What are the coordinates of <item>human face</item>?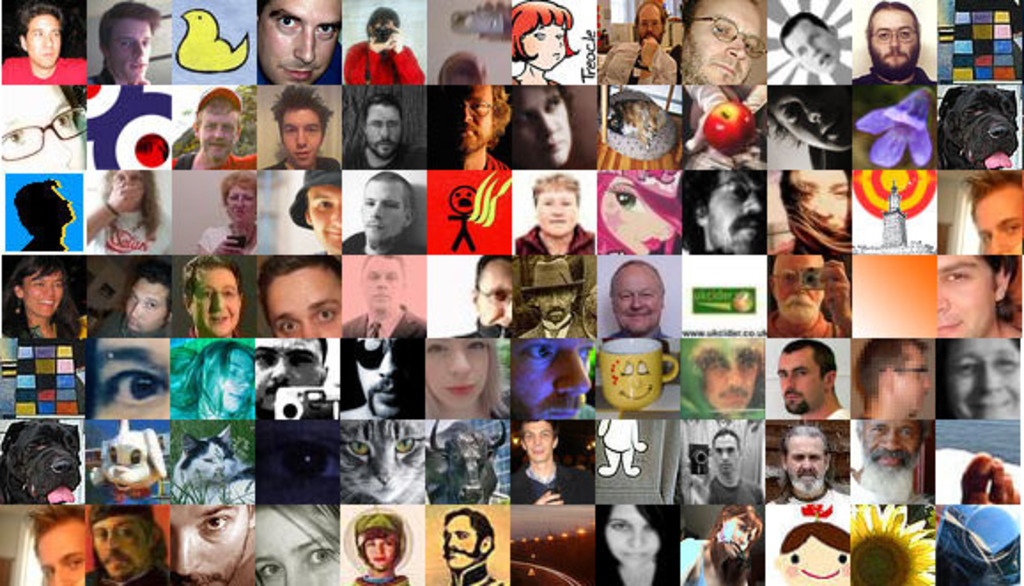
pyautogui.locateOnScreen(638, 5, 659, 41).
